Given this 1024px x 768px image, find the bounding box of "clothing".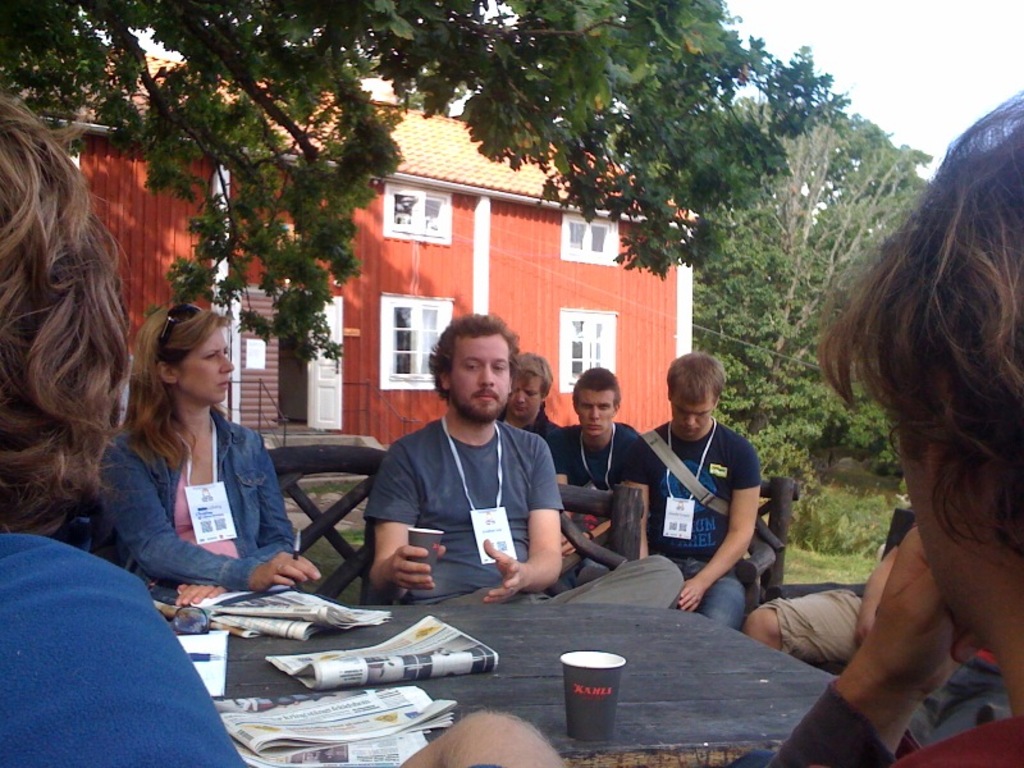
pyautogui.locateOnScreen(541, 420, 654, 538).
